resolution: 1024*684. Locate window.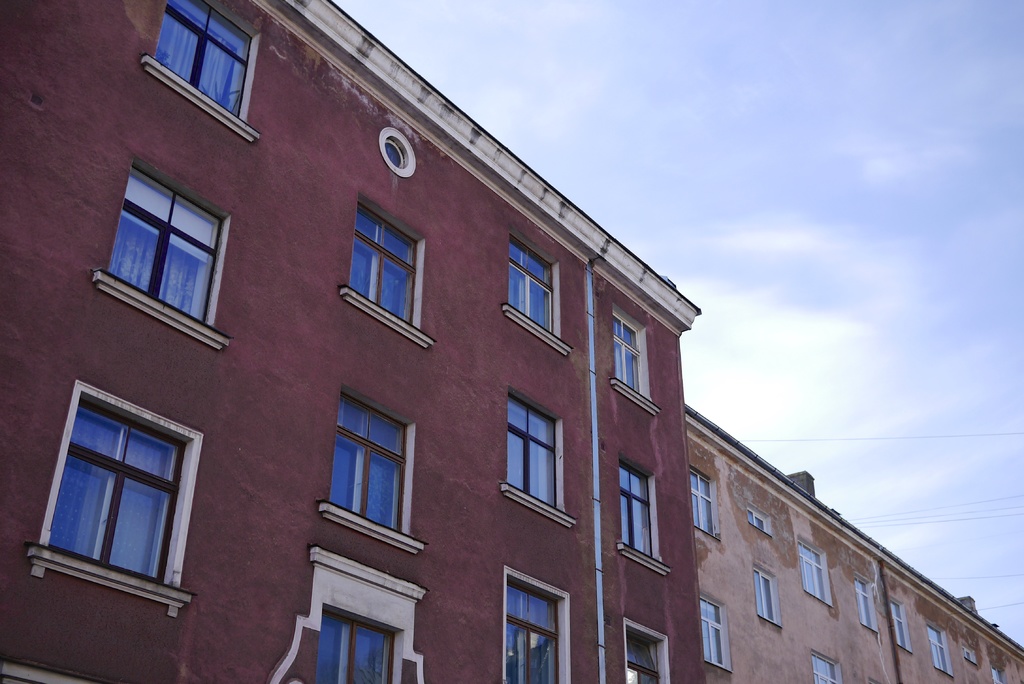
pyautogui.locateOnScreen(695, 594, 728, 672).
